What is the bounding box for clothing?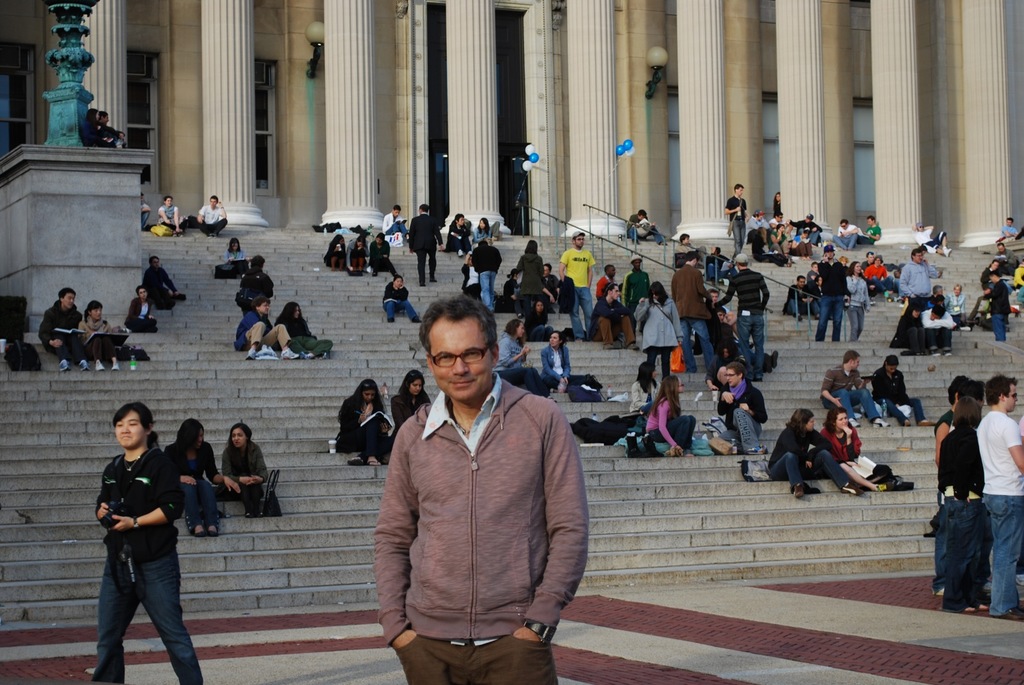
bbox=(718, 272, 767, 363).
